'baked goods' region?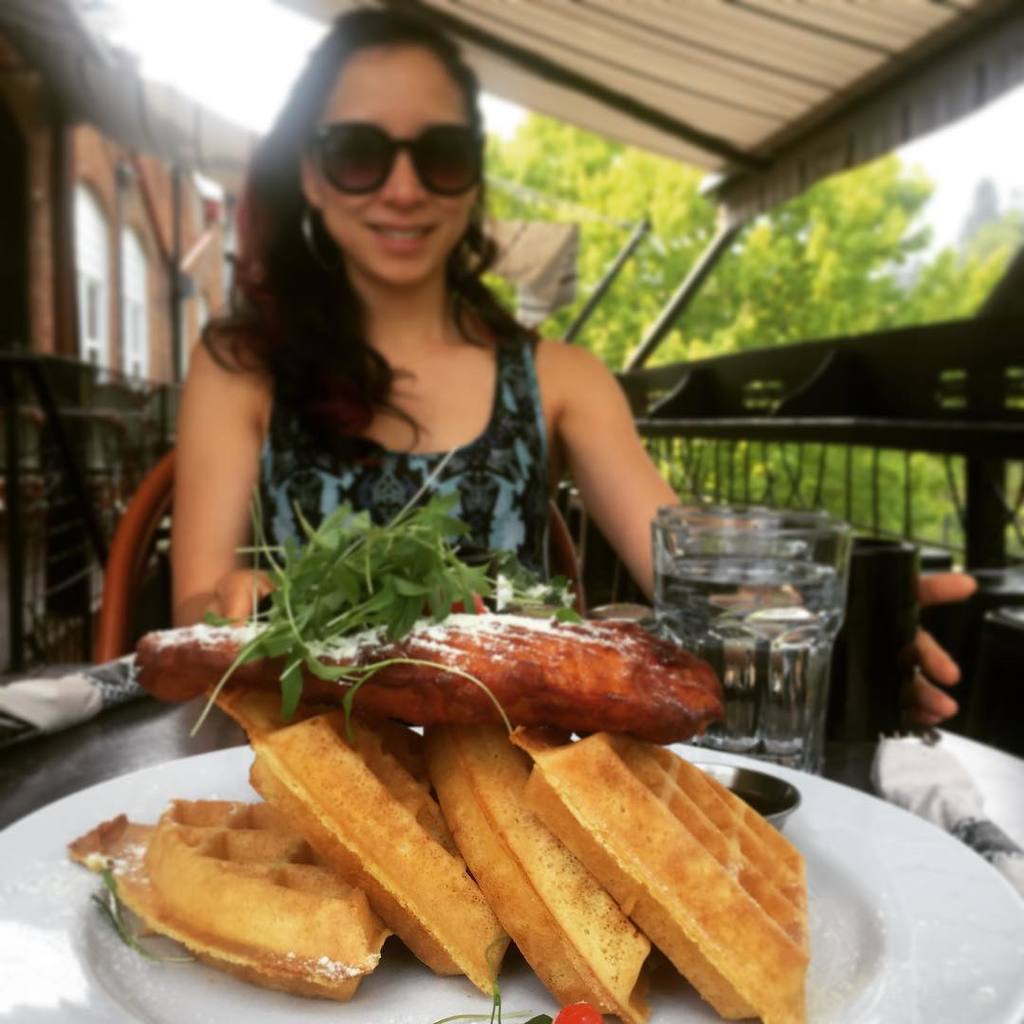
(left=509, top=731, right=807, bottom=1023)
